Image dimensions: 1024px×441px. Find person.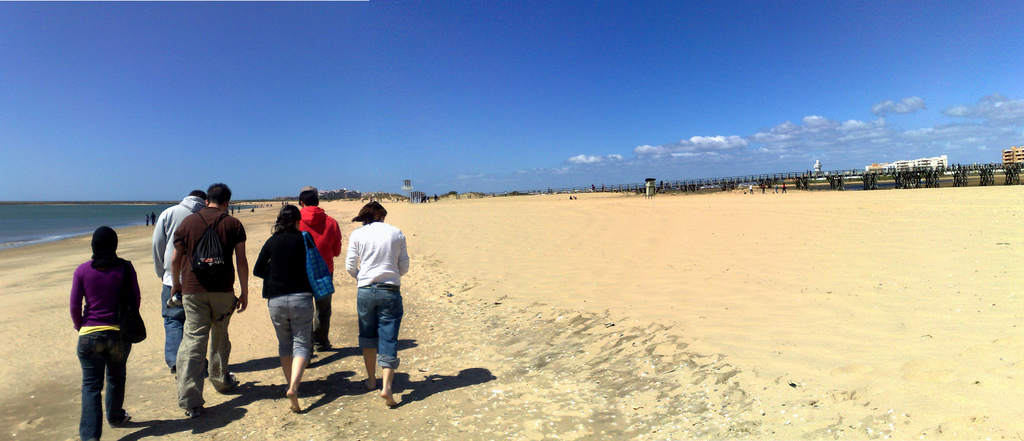
<bbox>163, 182, 250, 422</bbox>.
